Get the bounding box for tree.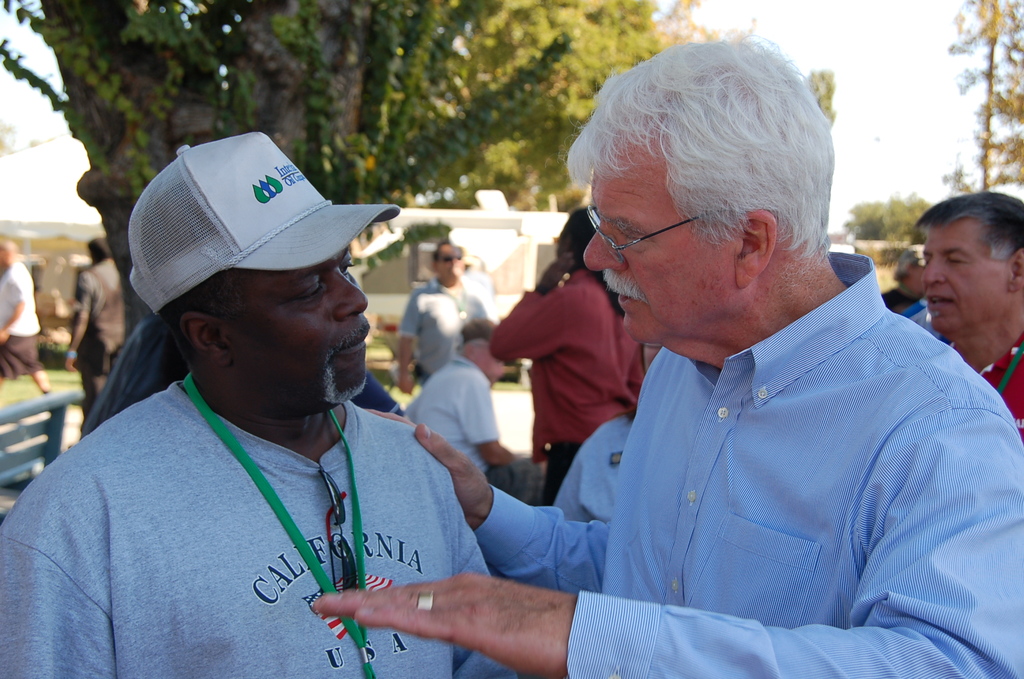
bbox=(798, 68, 838, 126).
